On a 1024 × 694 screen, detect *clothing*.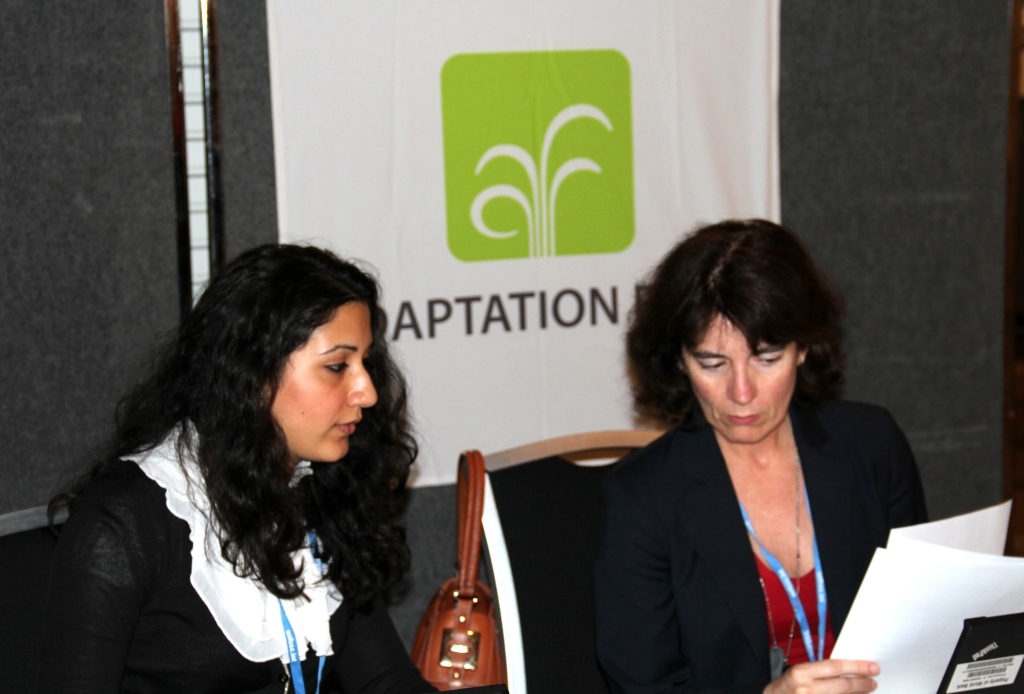
region(52, 410, 517, 693).
